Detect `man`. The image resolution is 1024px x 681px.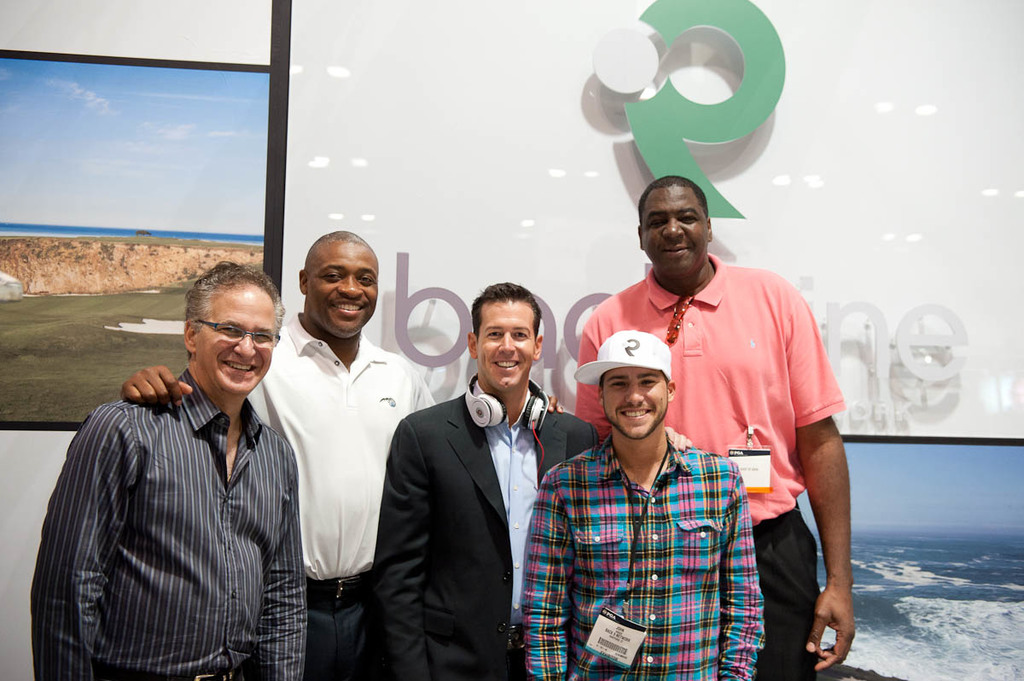
(371, 282, 607, 680).
